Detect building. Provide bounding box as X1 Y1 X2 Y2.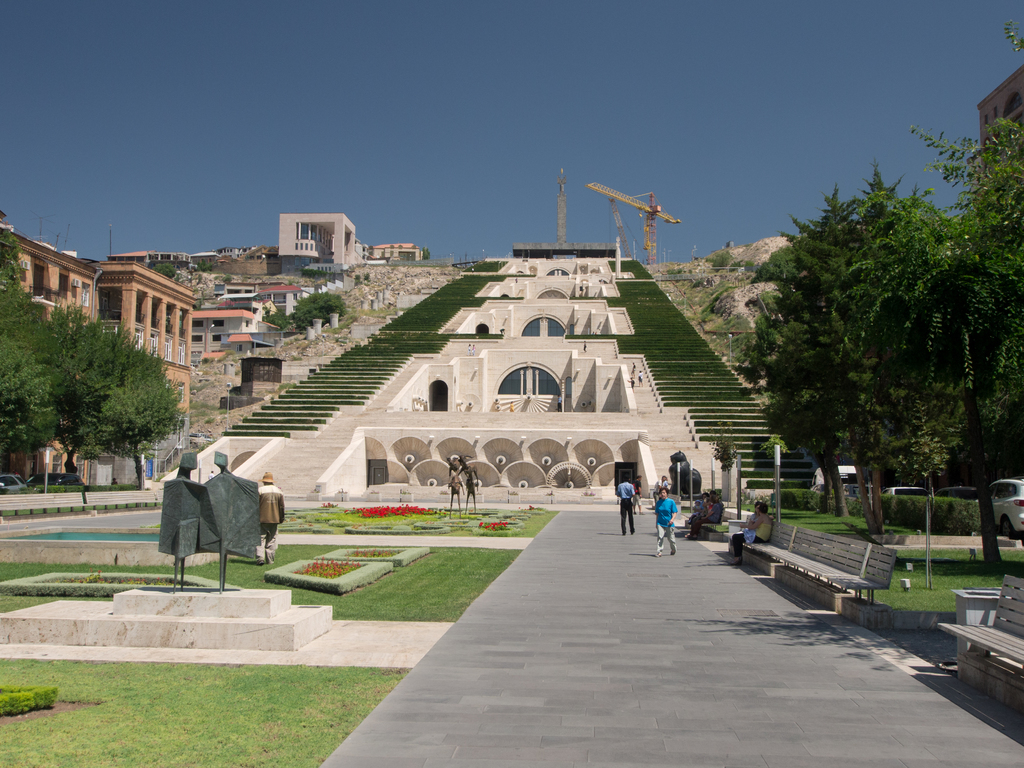
273 212 359 265.
